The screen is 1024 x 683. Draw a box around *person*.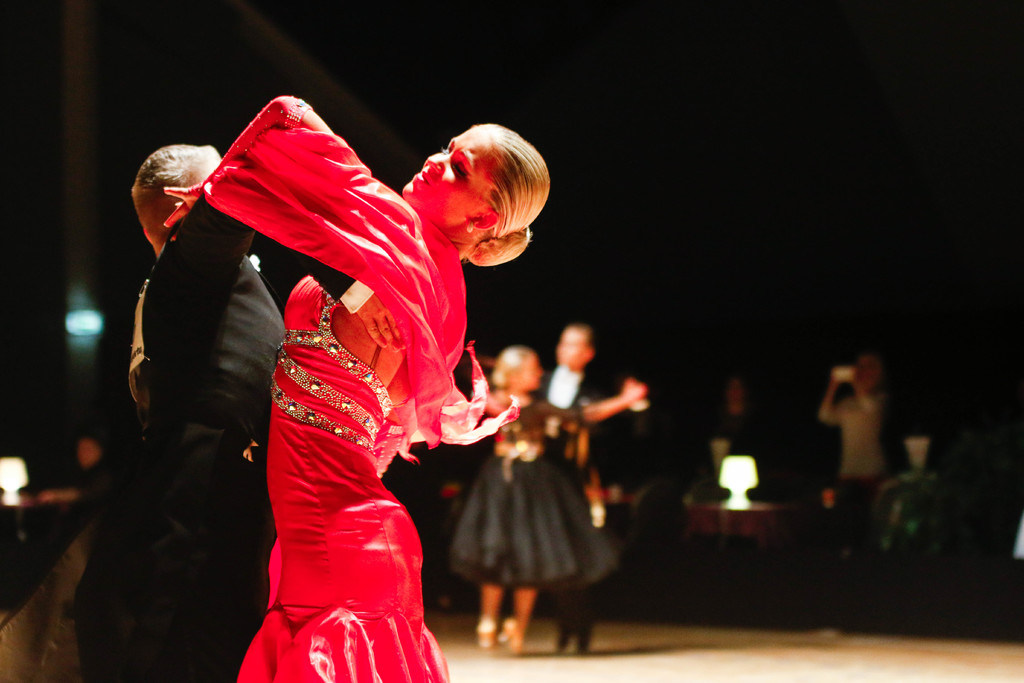
{"x1": 535, "y1": 317, "x2": 615, "y2": 652}.
